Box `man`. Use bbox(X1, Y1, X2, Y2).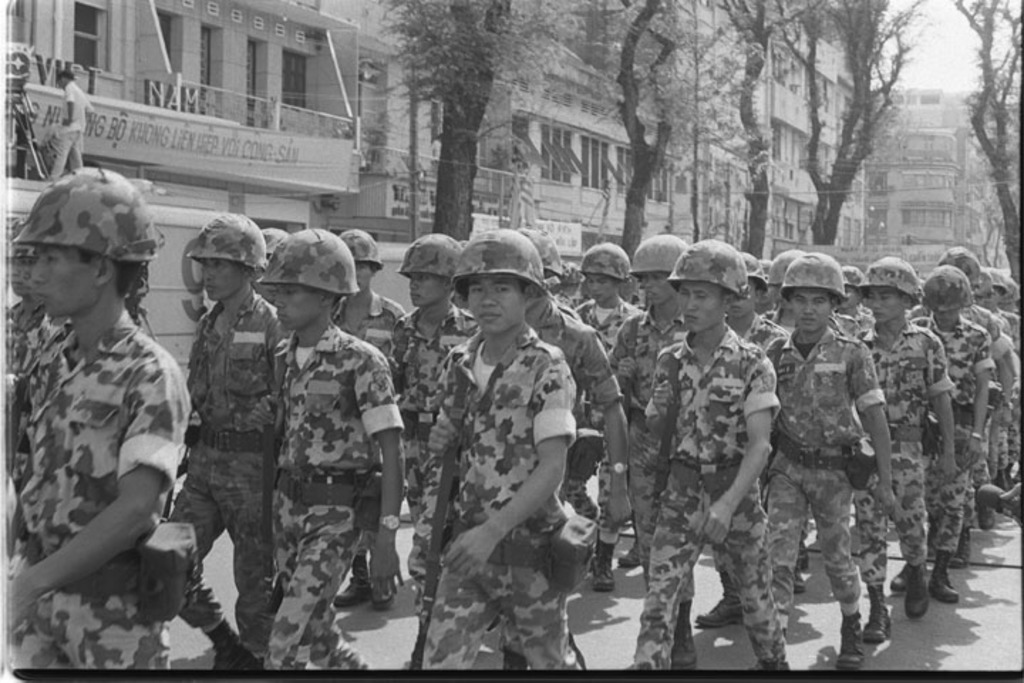
bbox(703, 253, 796, 626).
